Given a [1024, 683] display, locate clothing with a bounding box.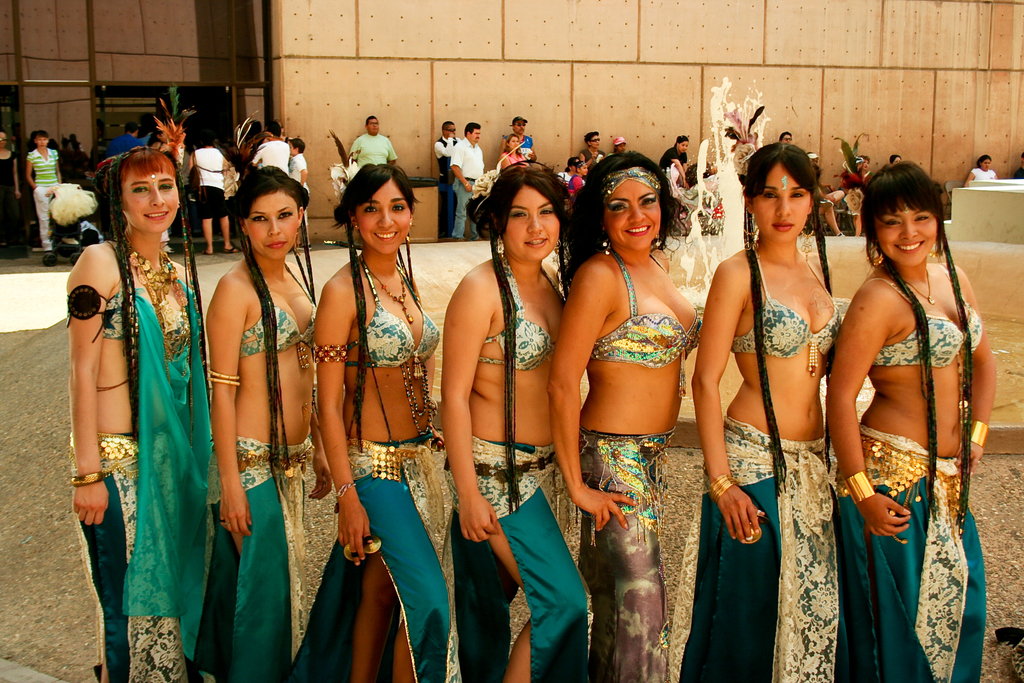
Located: x1=289, y1=152, x2=310, y2=222.
